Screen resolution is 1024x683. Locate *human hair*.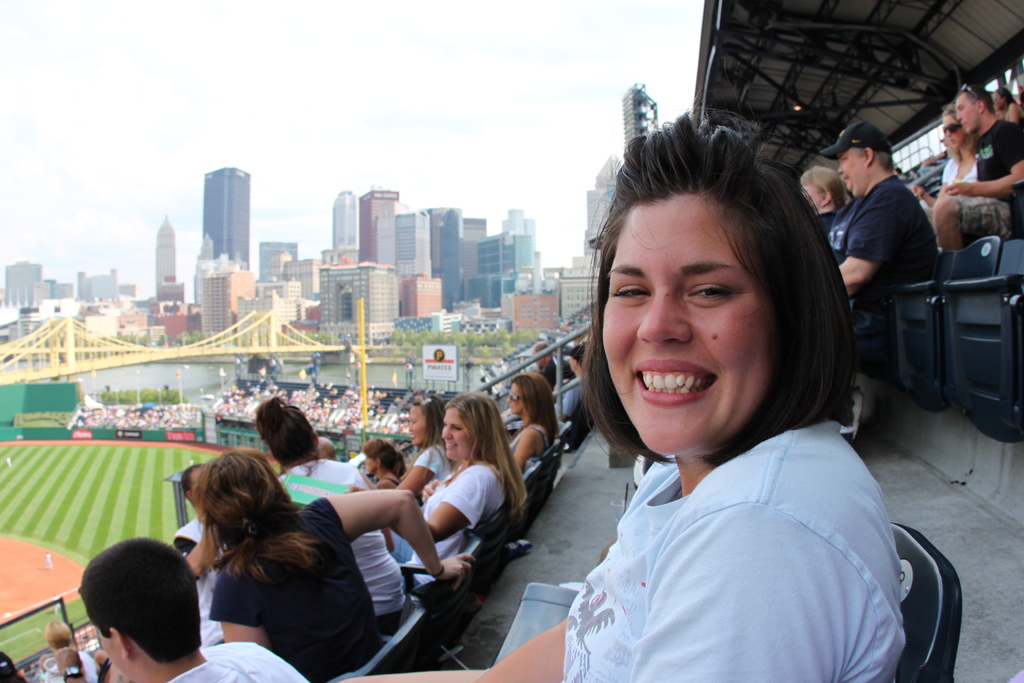
[left=253, top=391, right=326, bottom=468].
